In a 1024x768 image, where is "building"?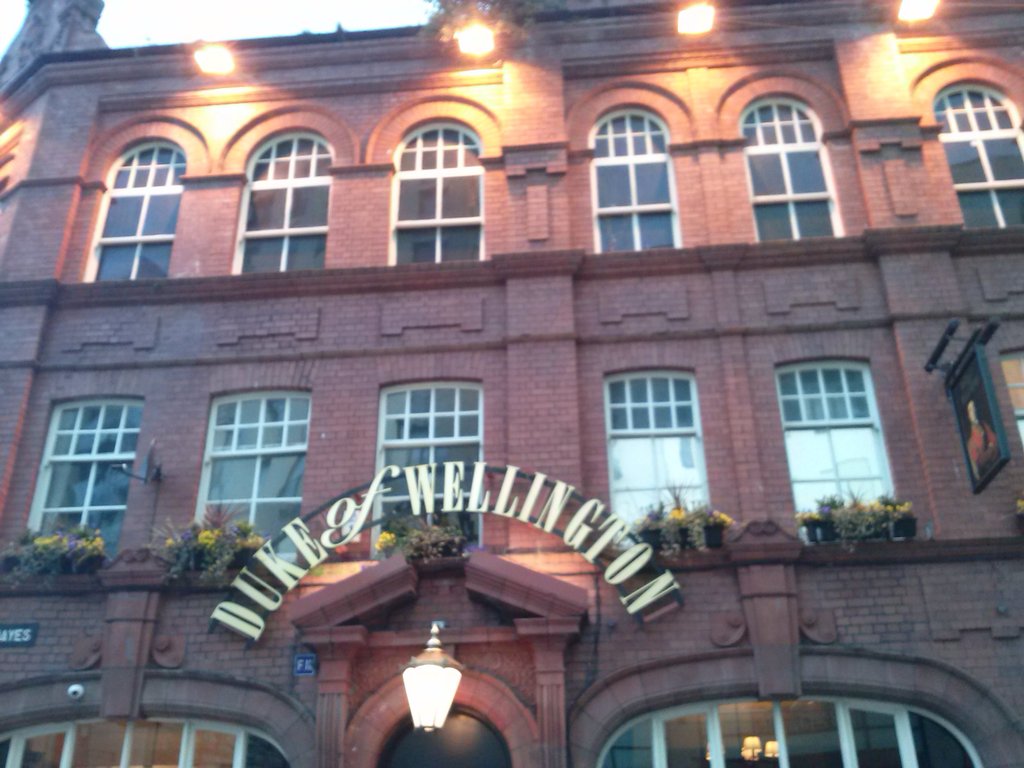
0 0 1023 767.
